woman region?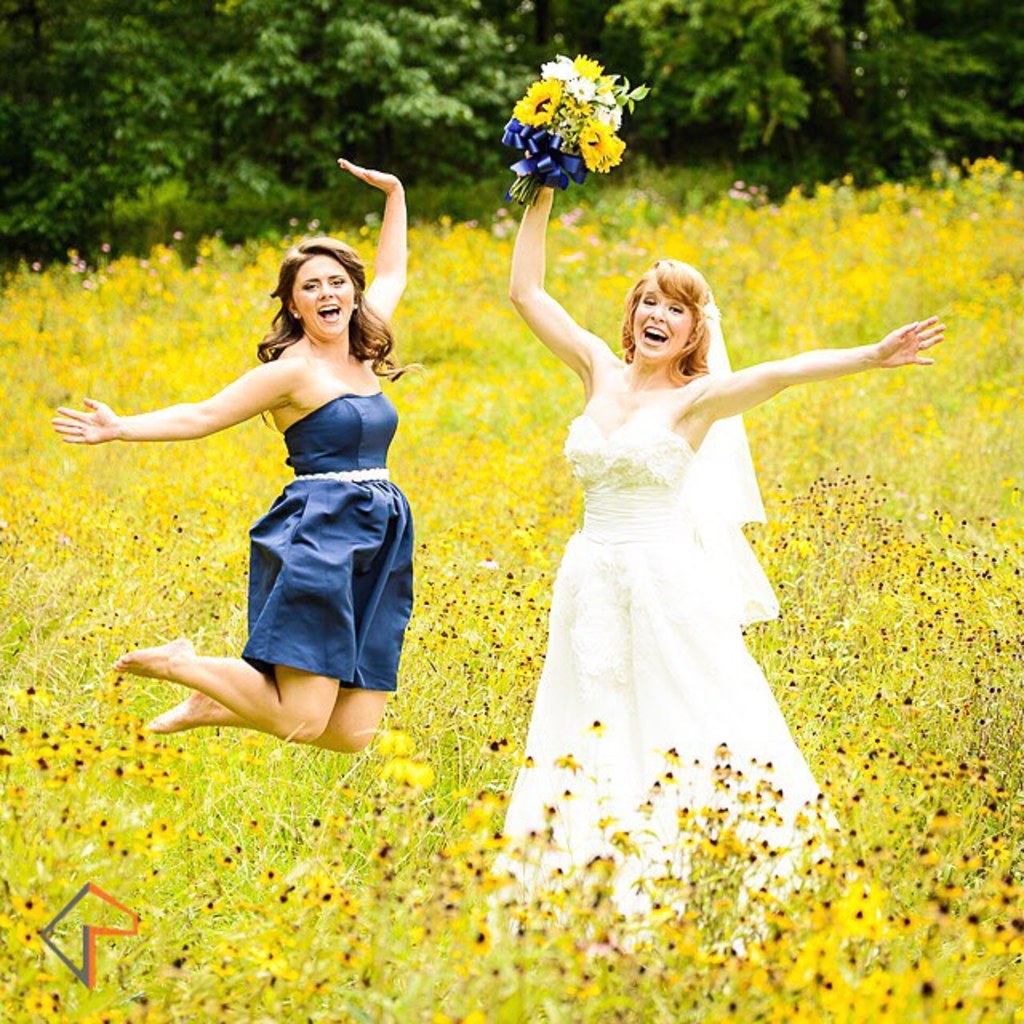
50:155:430:760
